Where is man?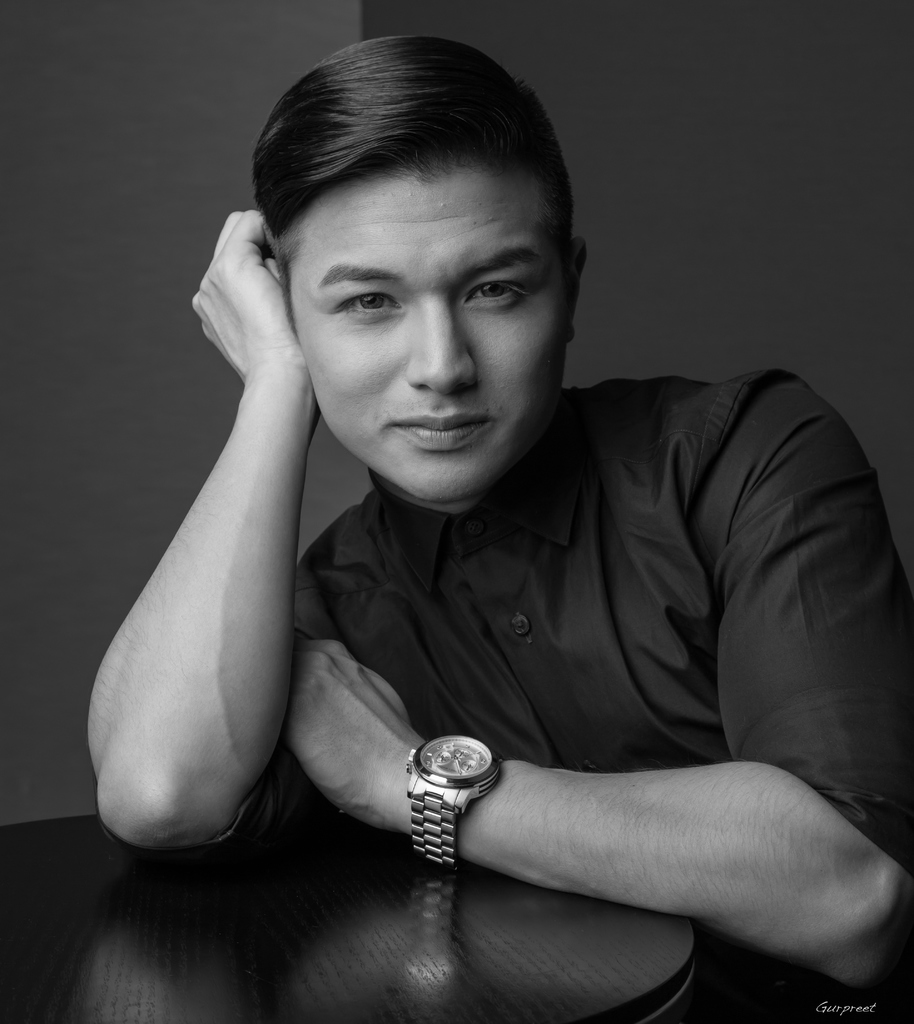
l=83, t=76, r=913, b=977.
